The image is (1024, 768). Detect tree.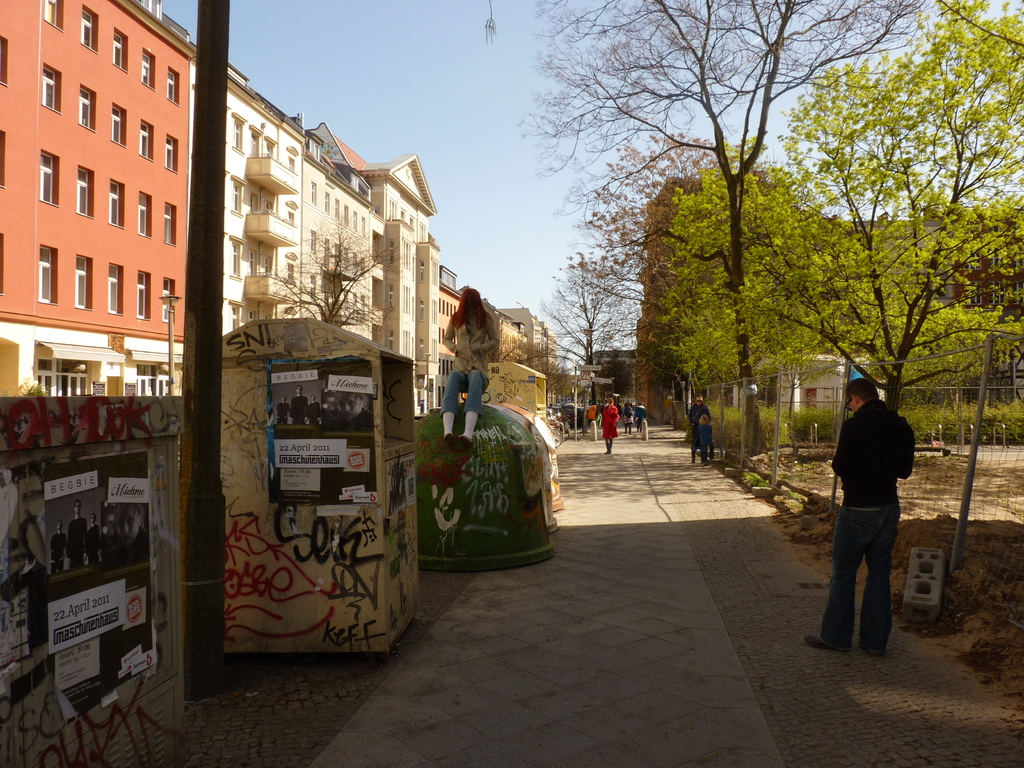
Detection: (left=518, top=254, right=657, bottom=408).
